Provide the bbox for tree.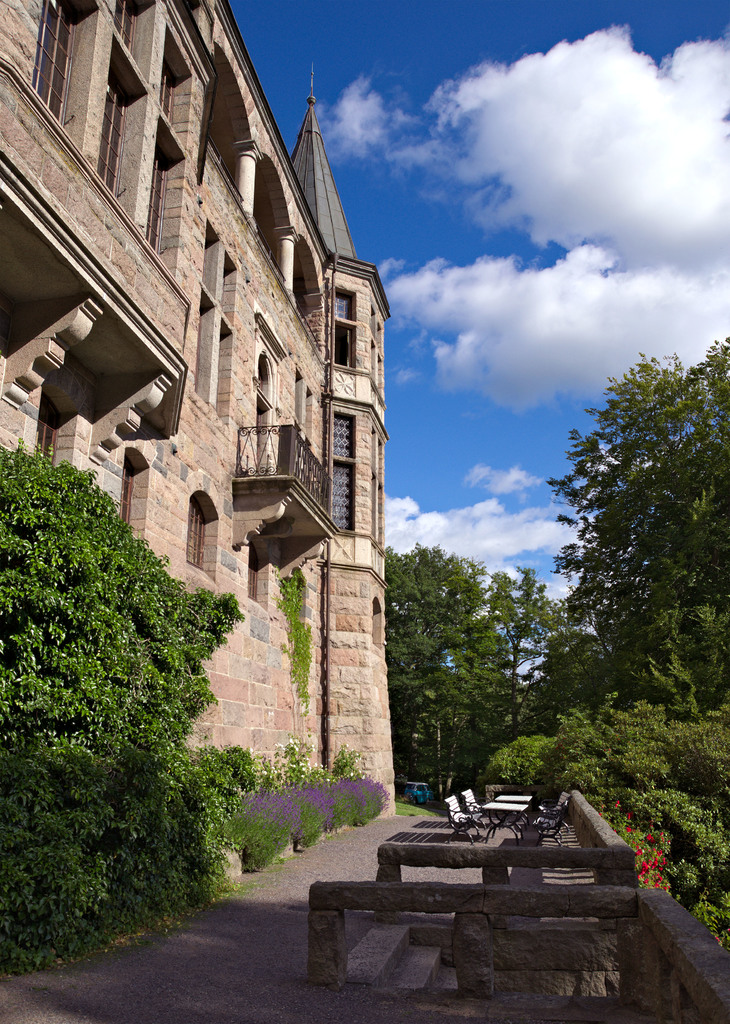
533, 312, 711, 828.
